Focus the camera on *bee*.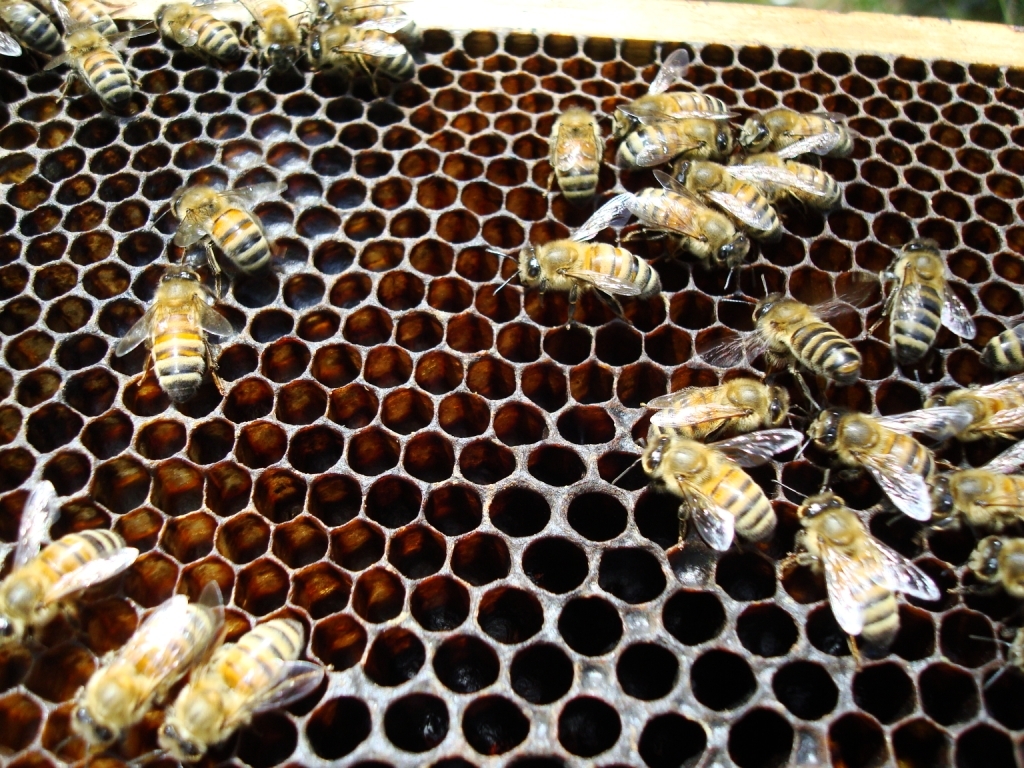
Focus region: 540 104 609 196.
